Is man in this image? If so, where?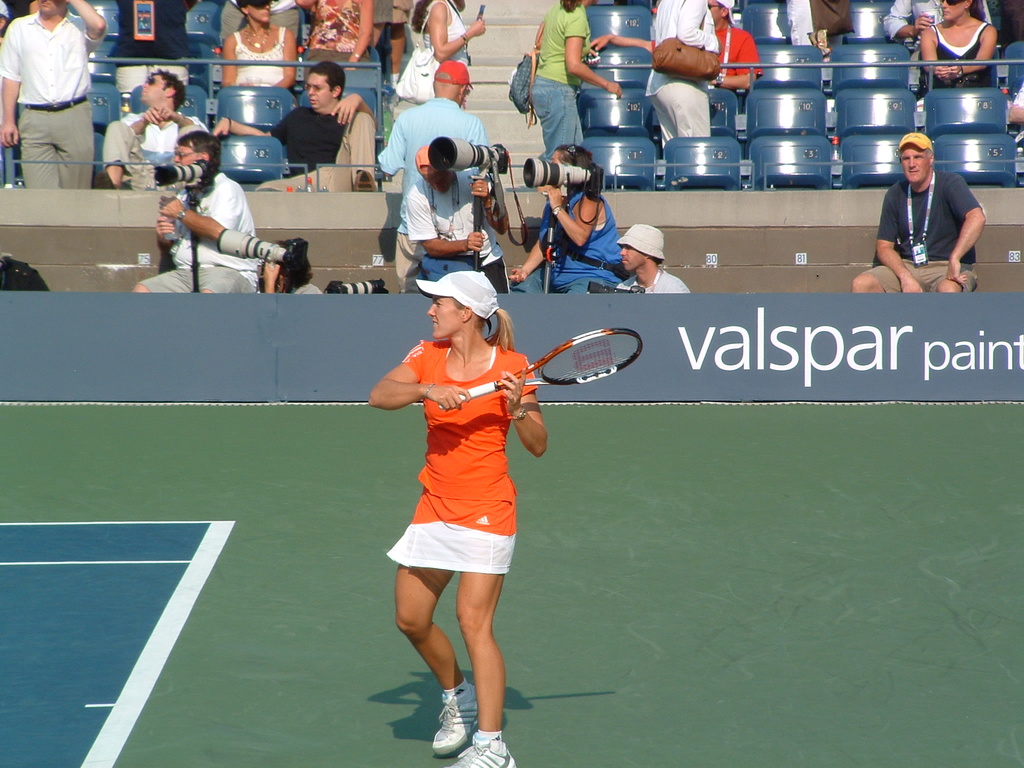
Yes, at 866/113/996/277.
